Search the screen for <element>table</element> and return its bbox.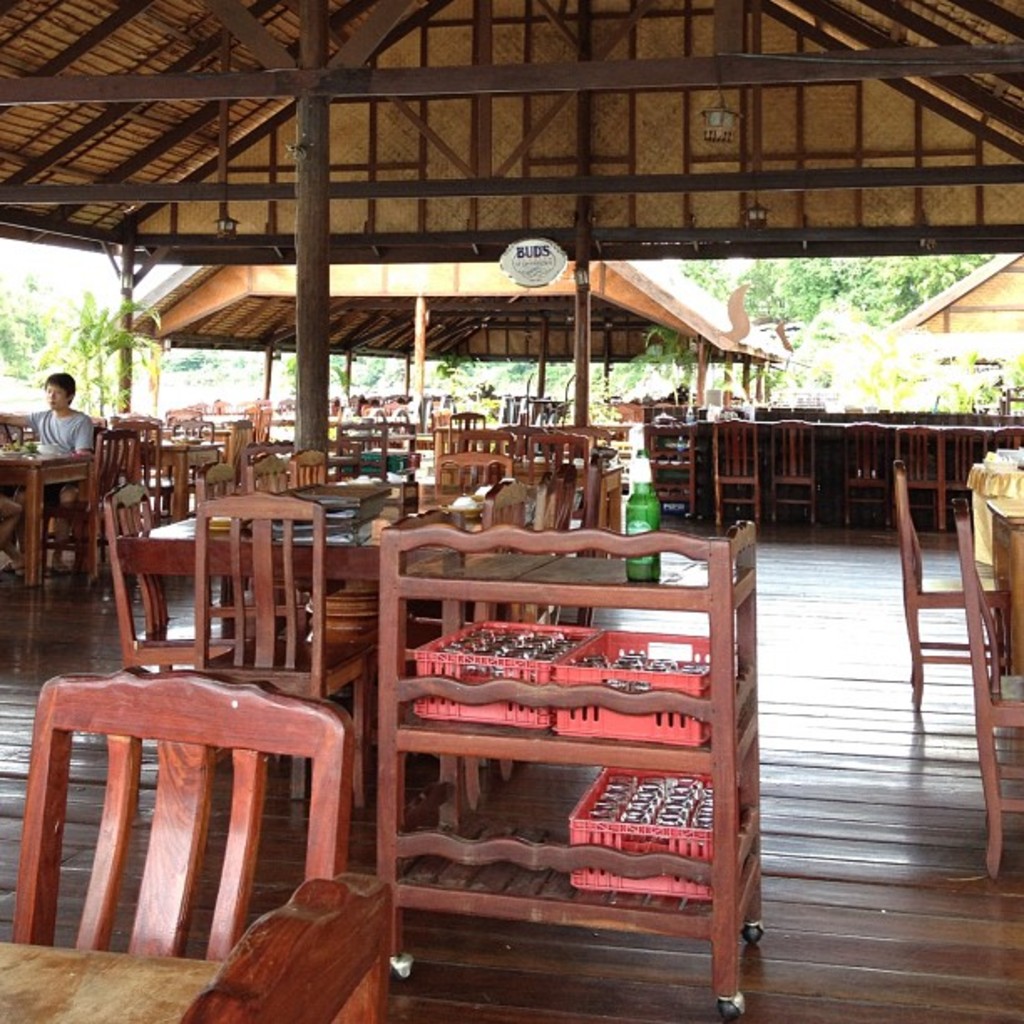
Found: {"left": 380, "top": 527, "right": 765, "bottom": 1006}.
